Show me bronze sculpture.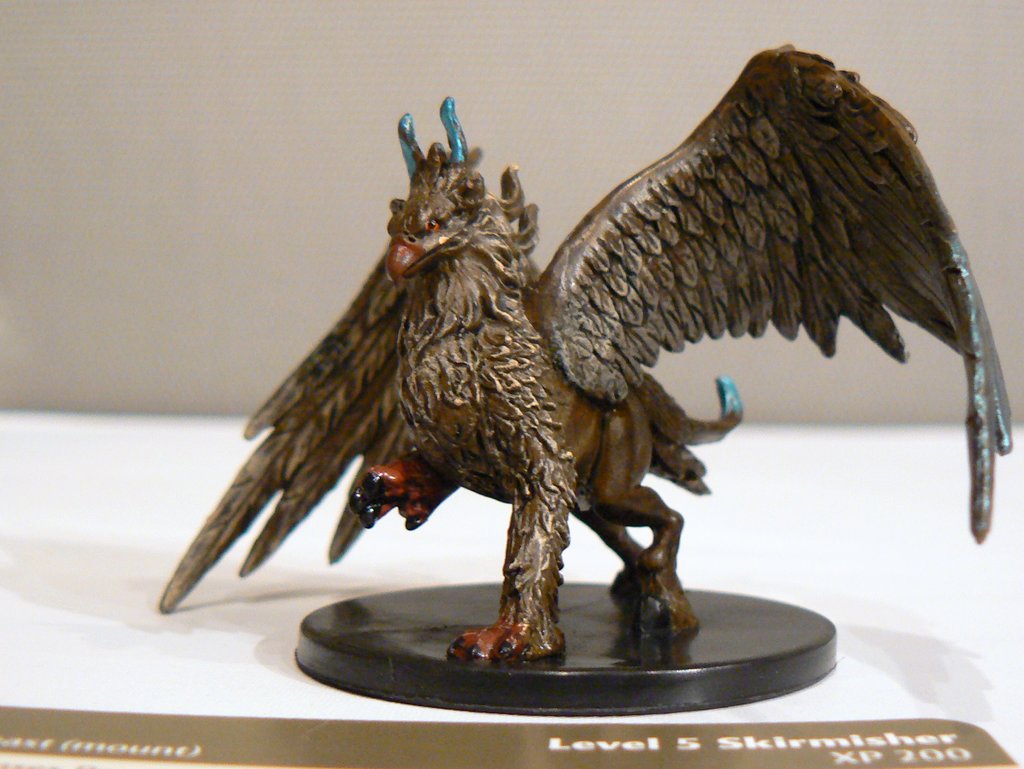
bronze sculpture is here: [181, 99, 1017, 706].
